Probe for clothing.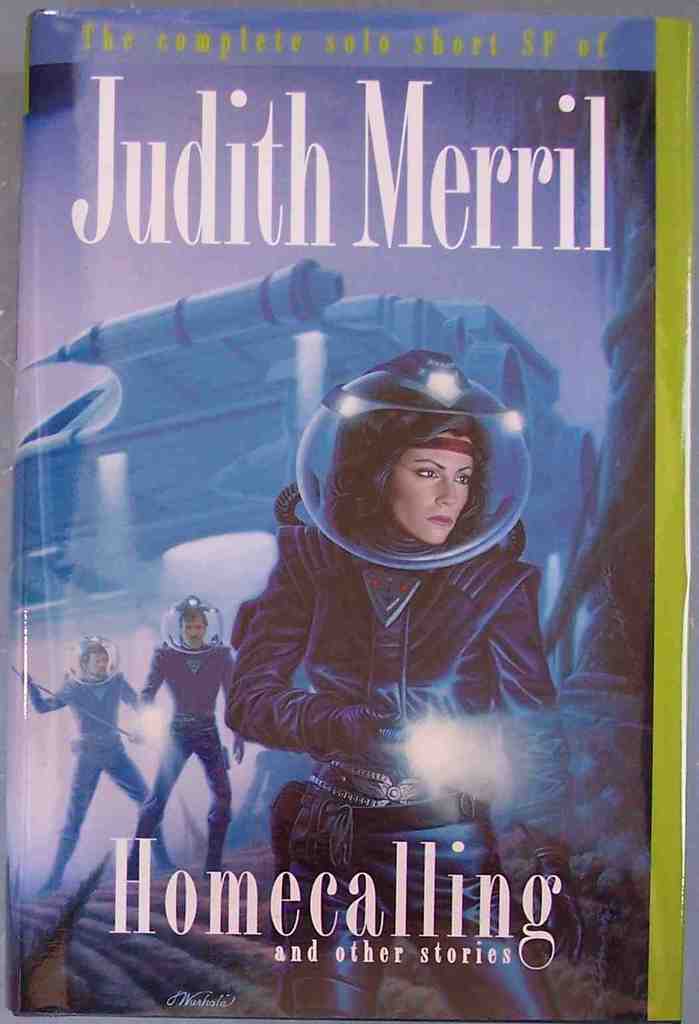
Probe result: box(135, 583, 240, 849).
